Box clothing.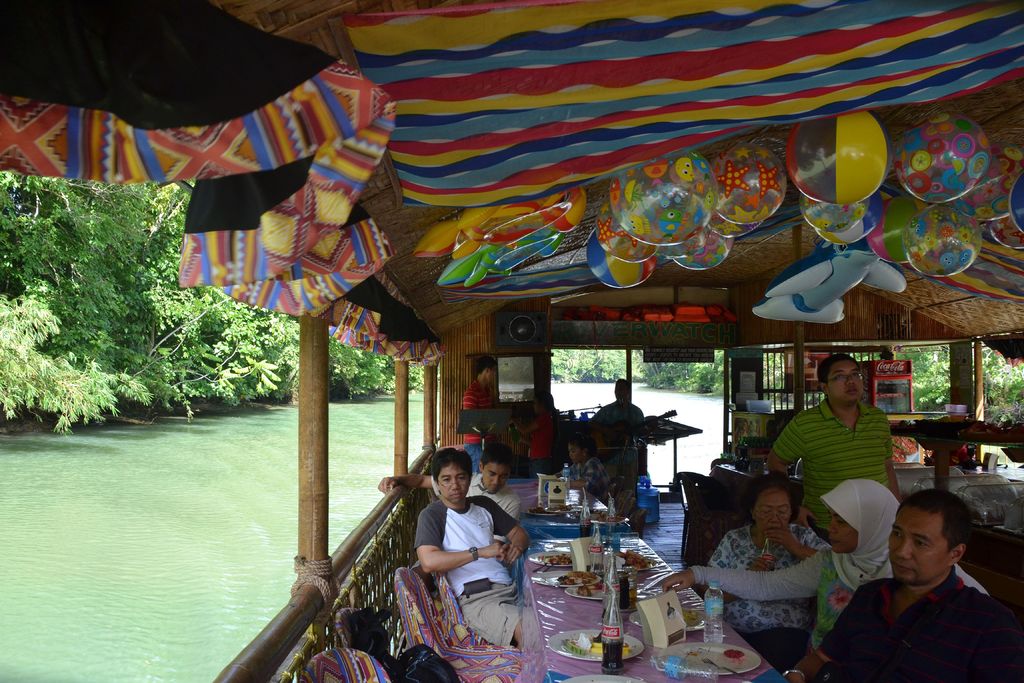
(left=772, top=397, right=896, bottom=531).
